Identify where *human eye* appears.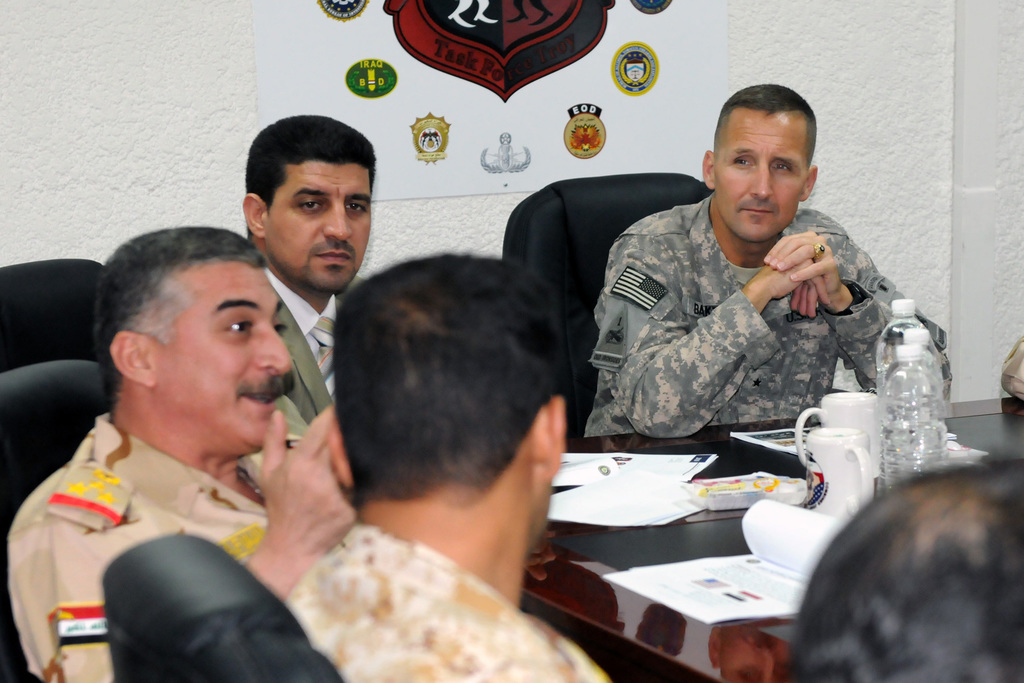
Appears at box(303, 197, 330, 211).
